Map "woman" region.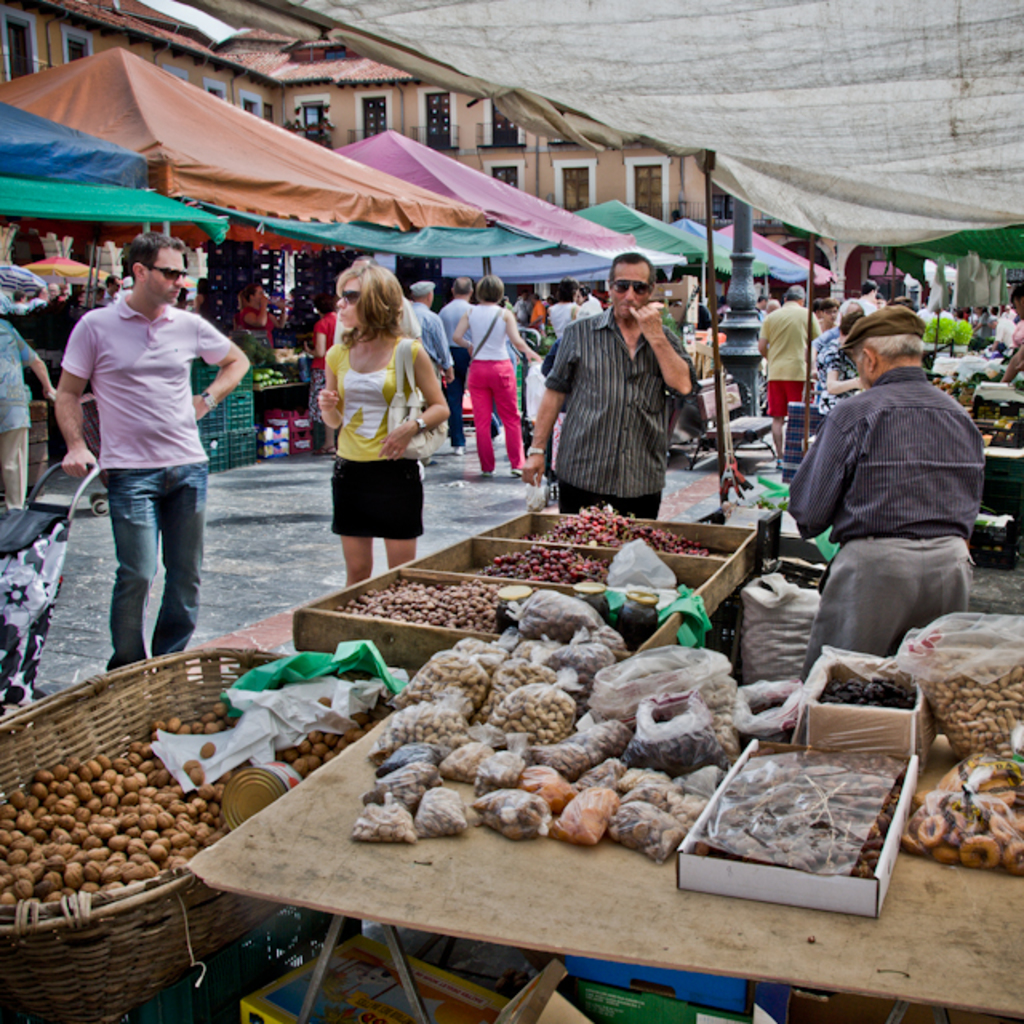
Mapped to box=[446, 270, 547, 477].
